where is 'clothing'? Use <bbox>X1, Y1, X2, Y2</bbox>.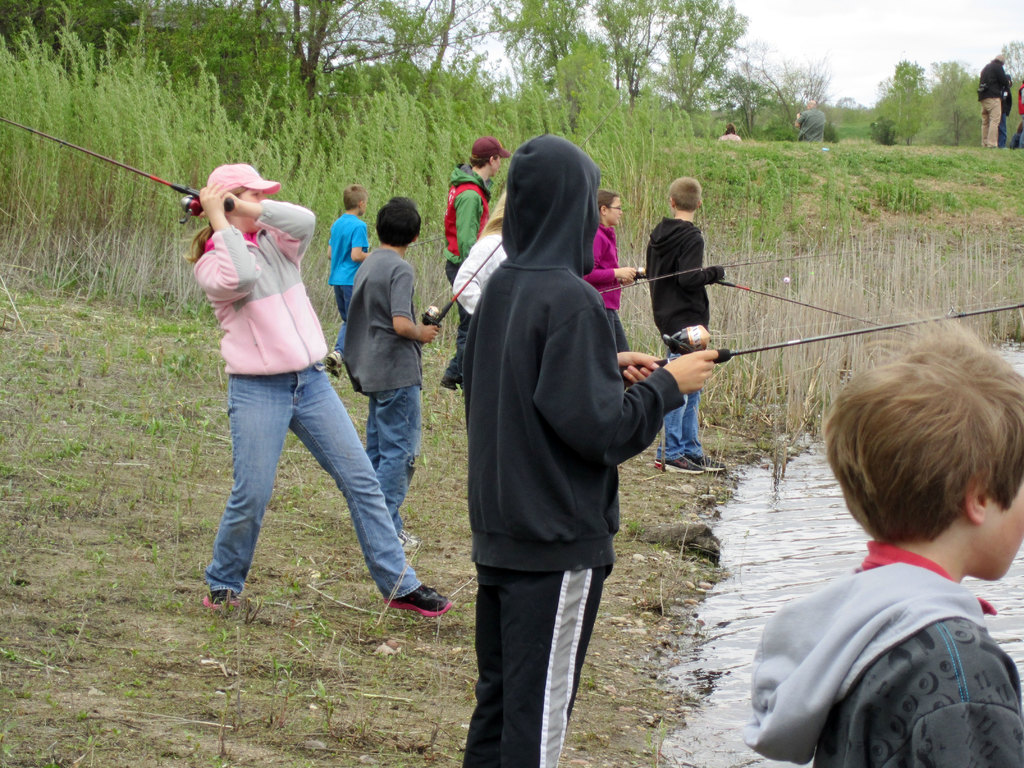
<bbox>761, 460, 1023, 767</bbox>.
